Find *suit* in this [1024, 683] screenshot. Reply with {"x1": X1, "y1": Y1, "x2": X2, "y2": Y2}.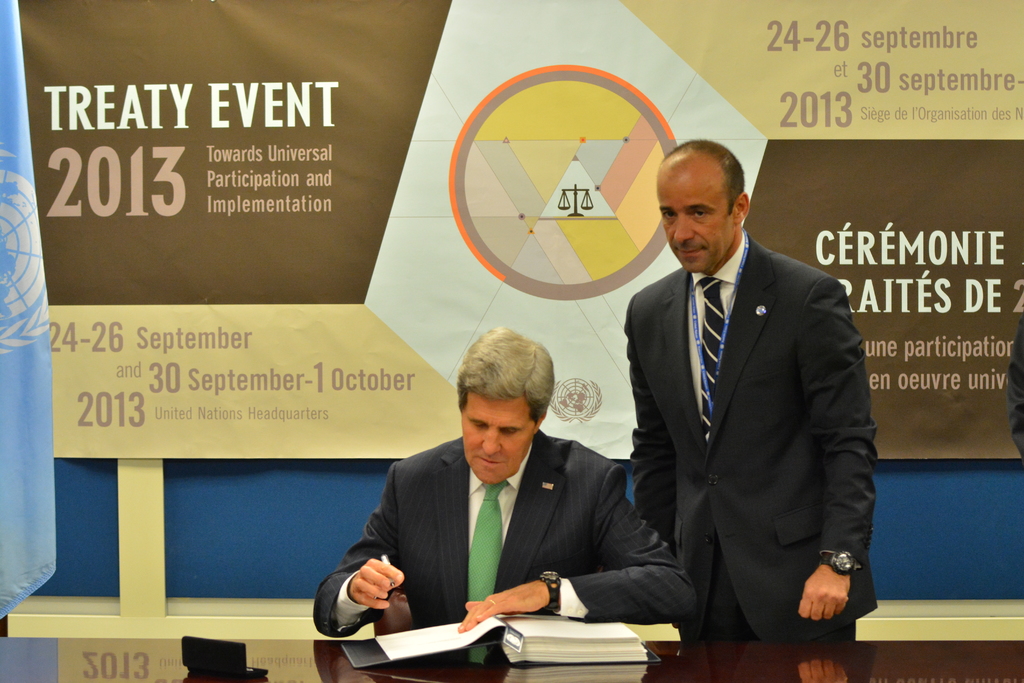
{"x1": 316, "y1": 425, "x2": 700, "y2": 632}.
